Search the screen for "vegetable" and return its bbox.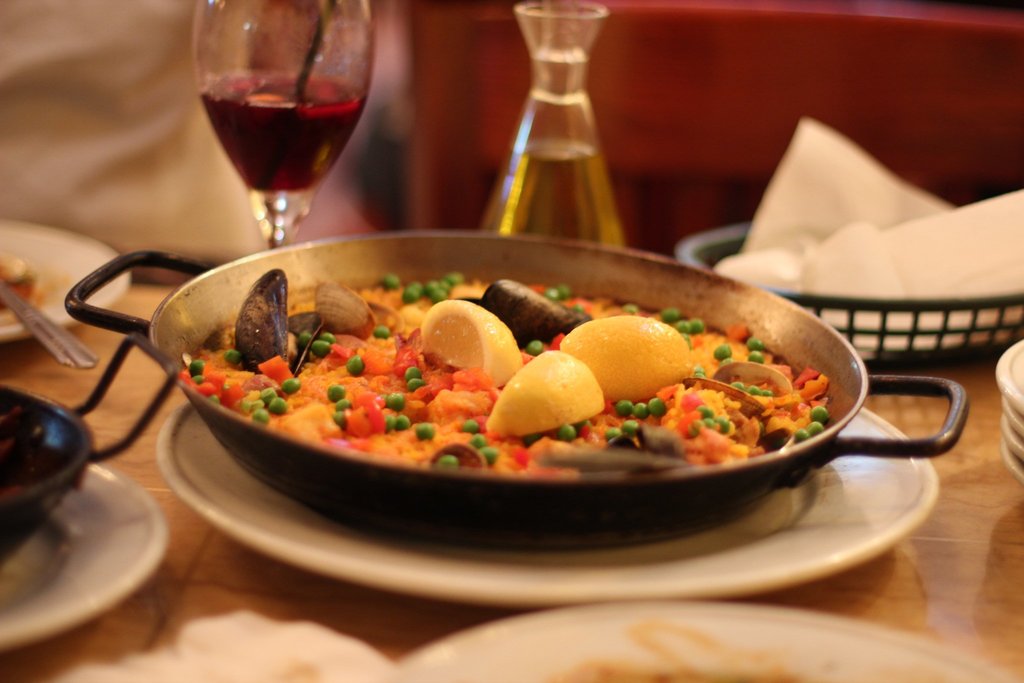
Found: 531:336:548:352.
